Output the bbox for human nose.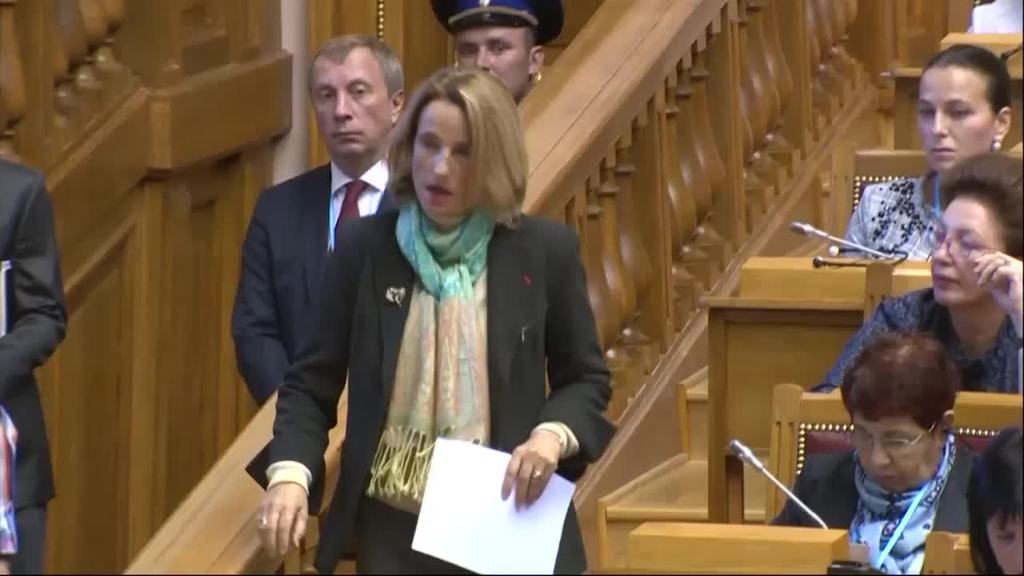
x1=474, y1=45, x2=493, y2=70.
